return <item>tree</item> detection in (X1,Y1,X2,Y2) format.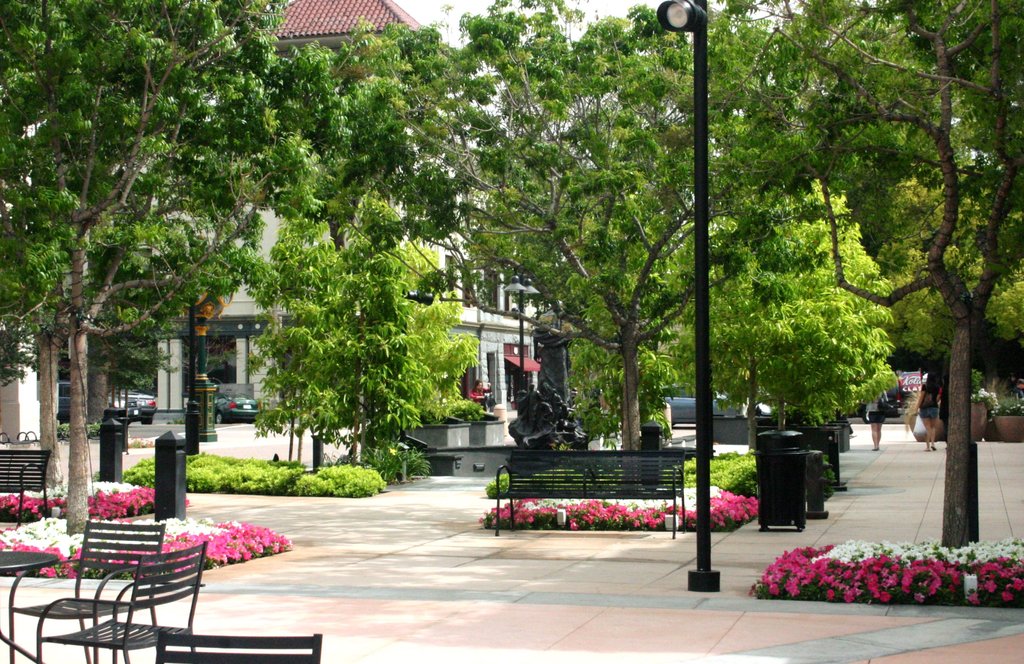
(786,11,1014,474).
